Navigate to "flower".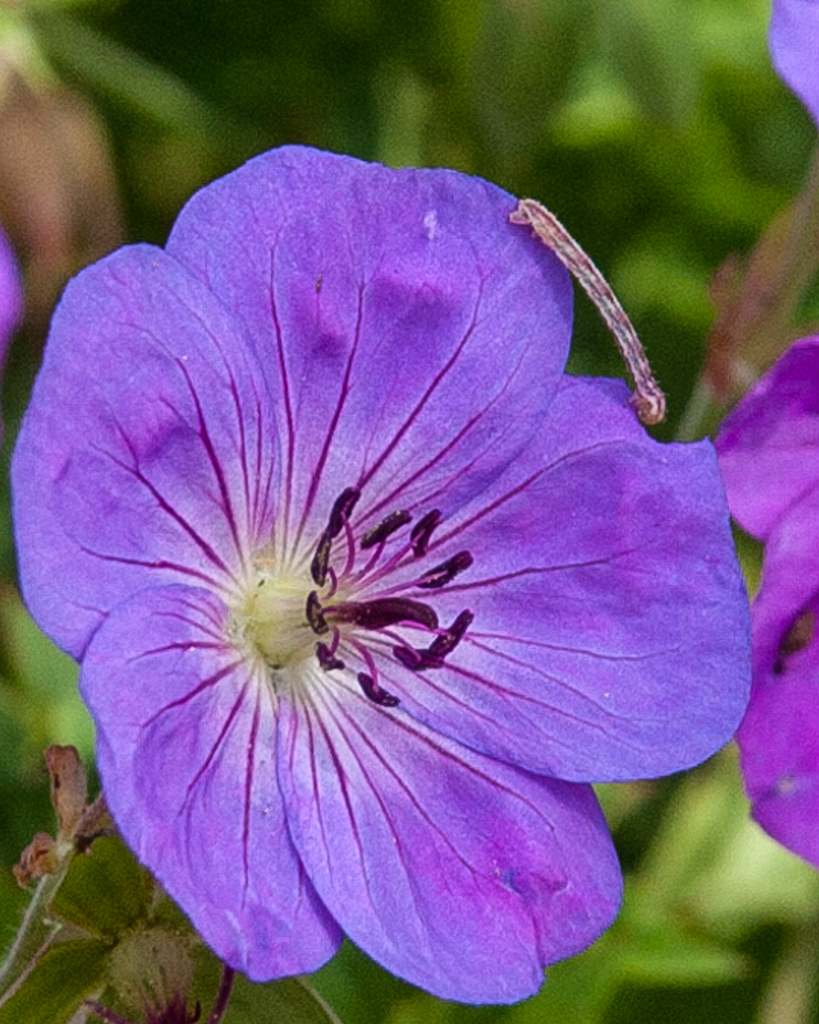
Navigation target: <region>0, 135, 739, 1015</region>.
